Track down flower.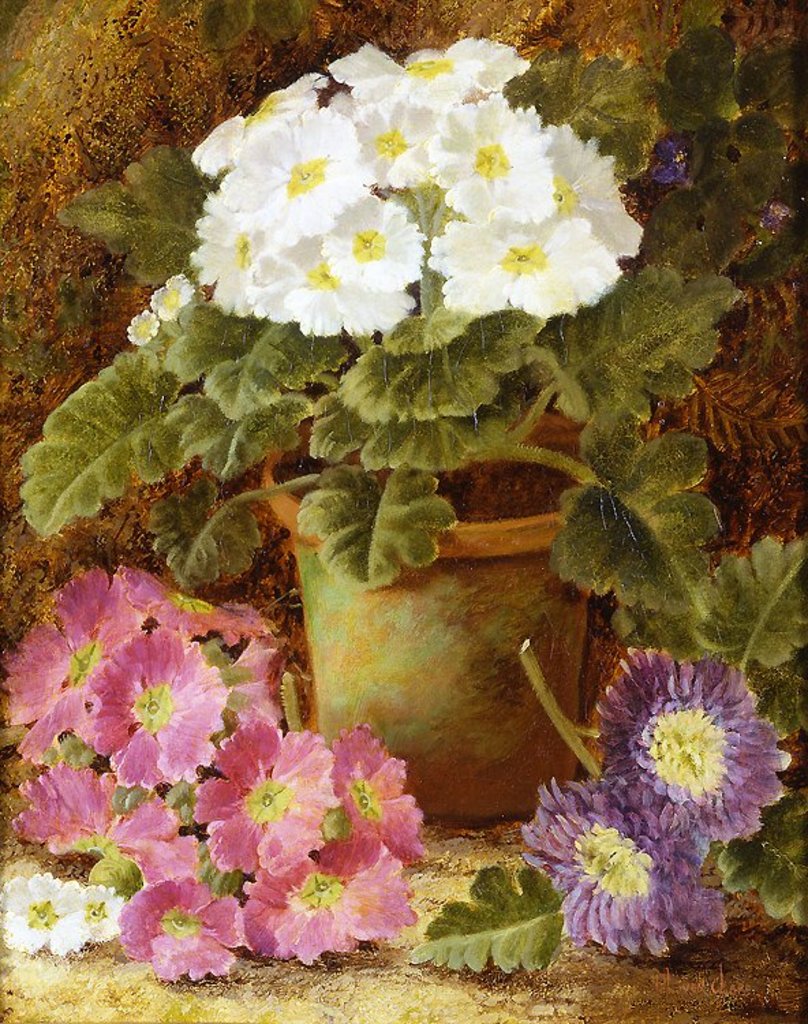
Tracked to detection(121, 310, 161, 347).
